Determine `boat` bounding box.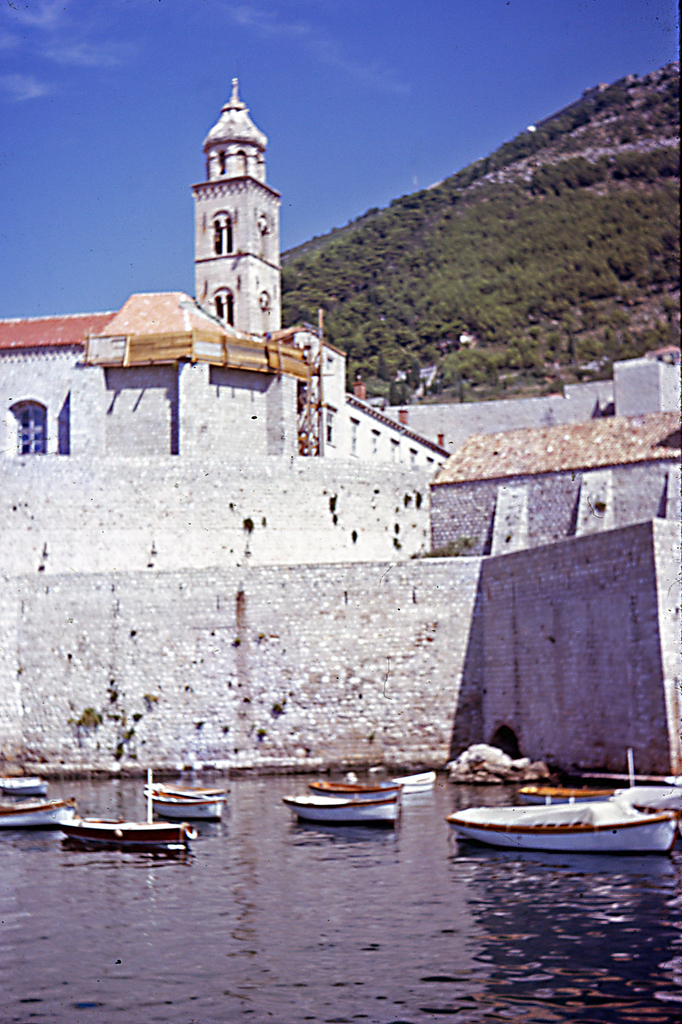
Determined: (left=0, top=771, right=60, bottom=804).
